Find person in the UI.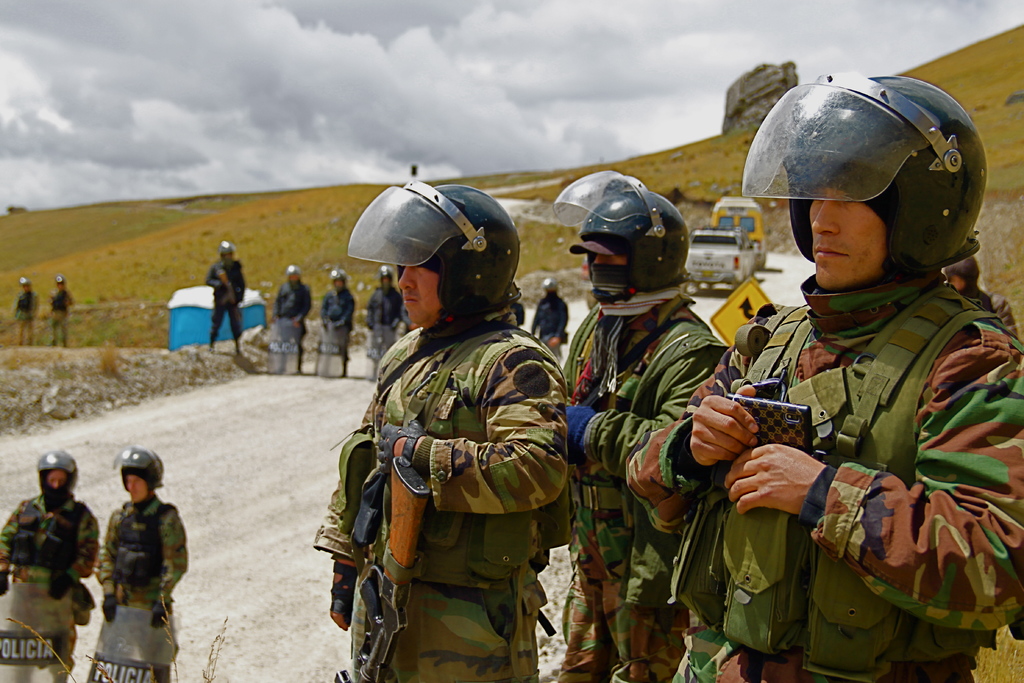
UI element at BBox(311, 175, 573, 682).
